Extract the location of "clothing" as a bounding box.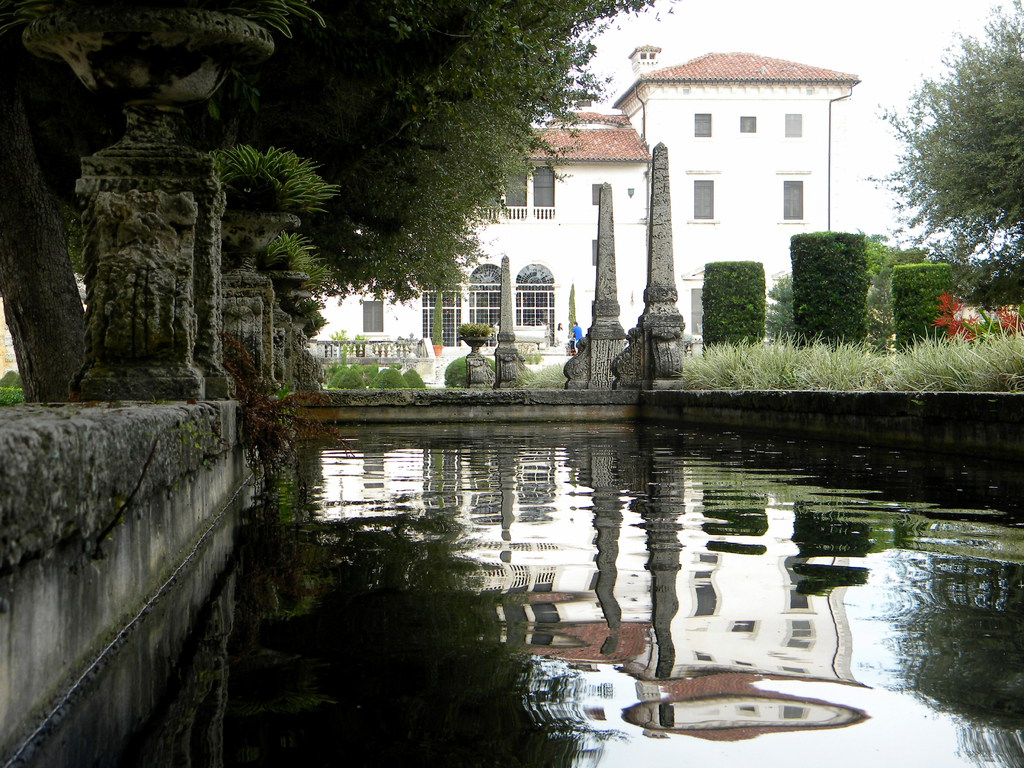
BBox(543, 327, 550, 347).
